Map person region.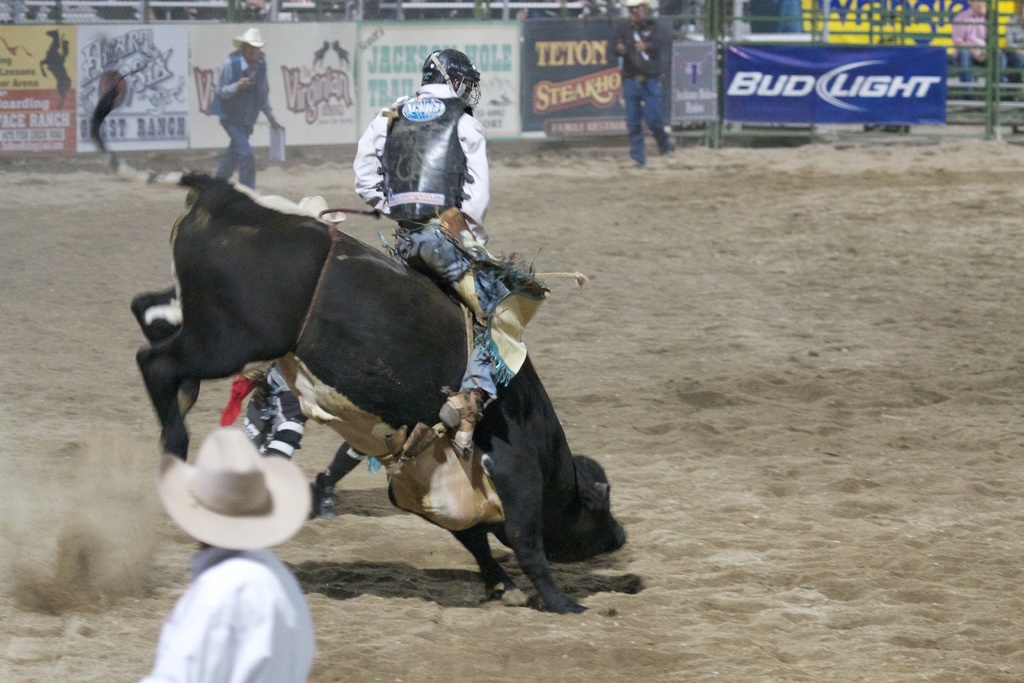
Mapped to [136,422,314,682].
